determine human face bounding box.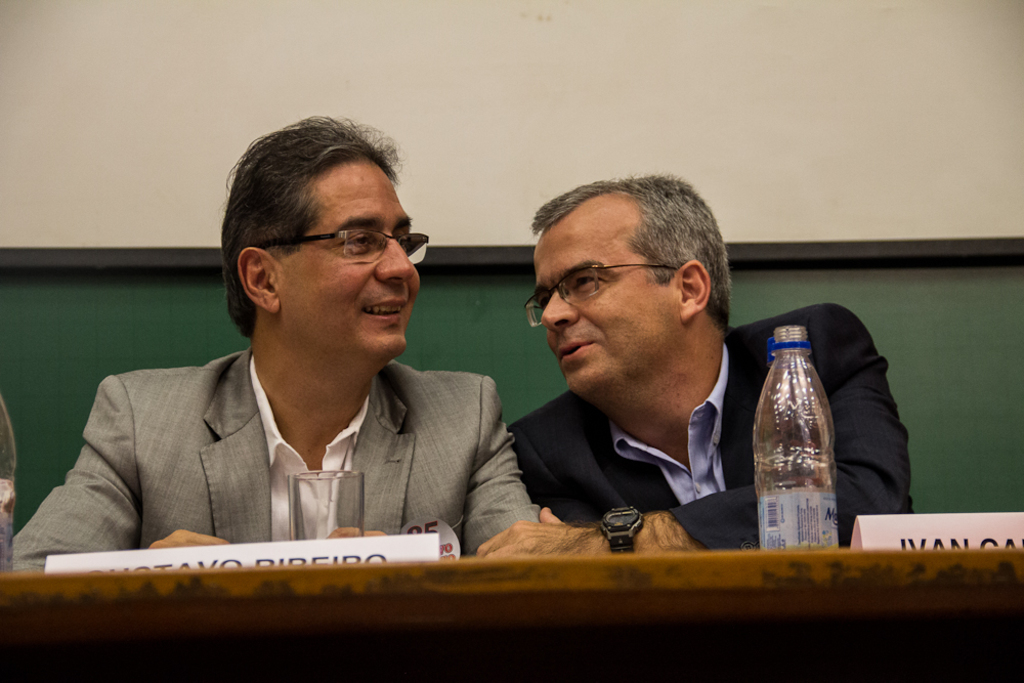
Determined: 531/187/681/393.
